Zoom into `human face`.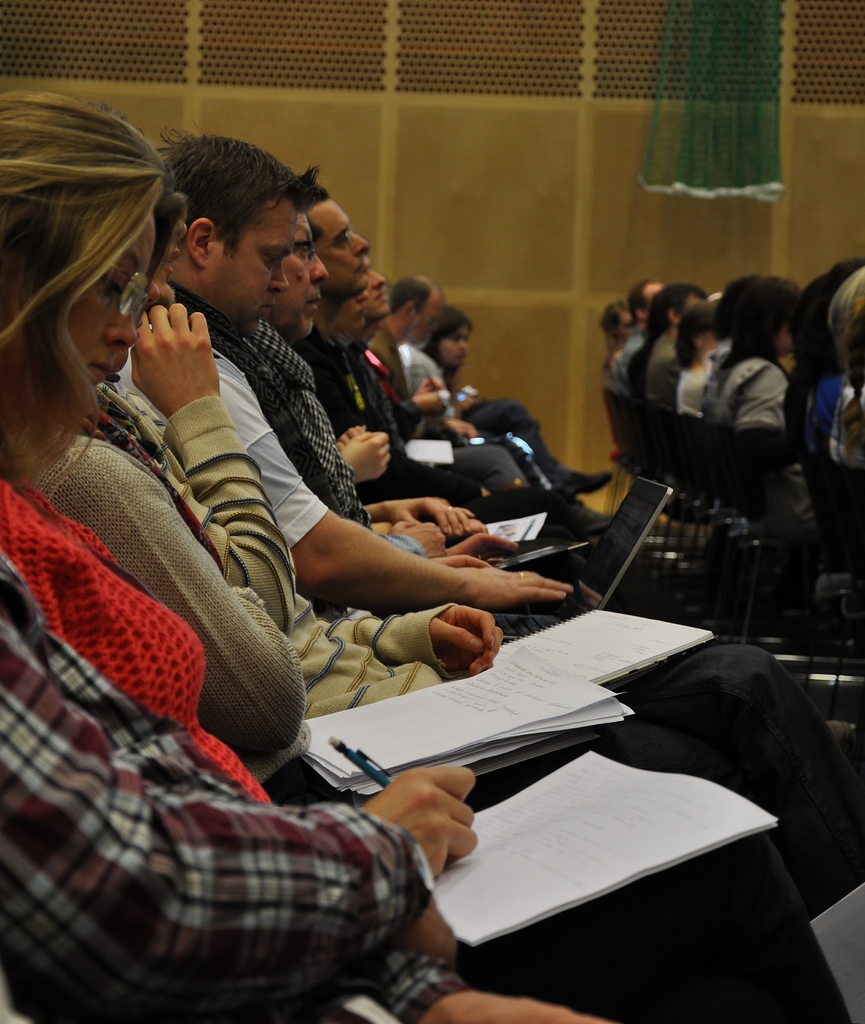
Zoom target: <box>438,318,470,369</box>.
